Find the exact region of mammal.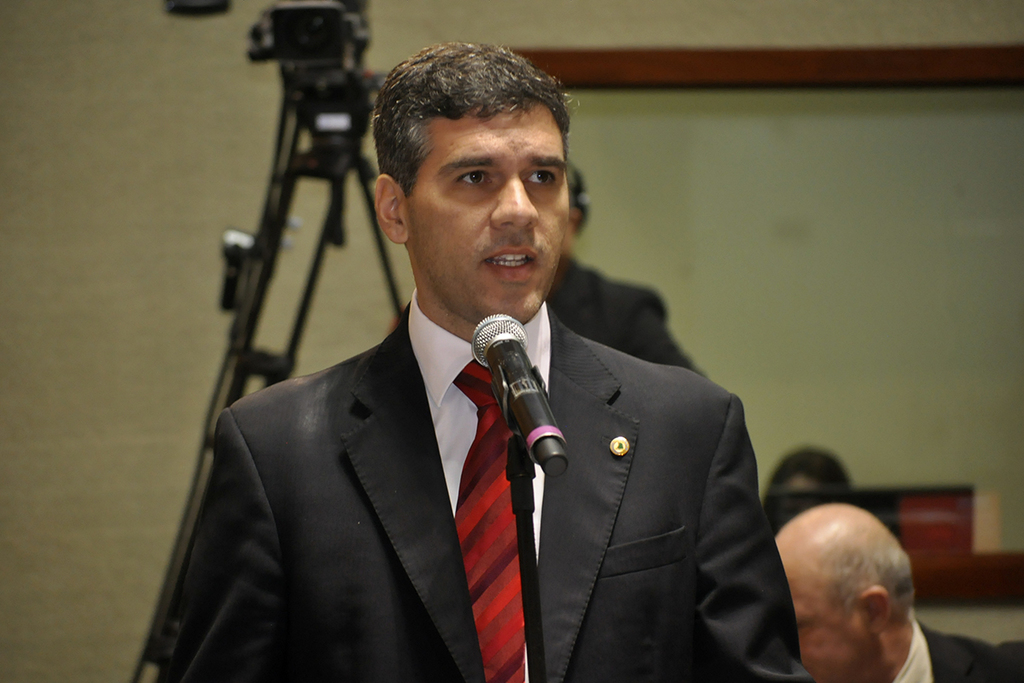
Exact region: box=[771, 499, 1011, 682].
